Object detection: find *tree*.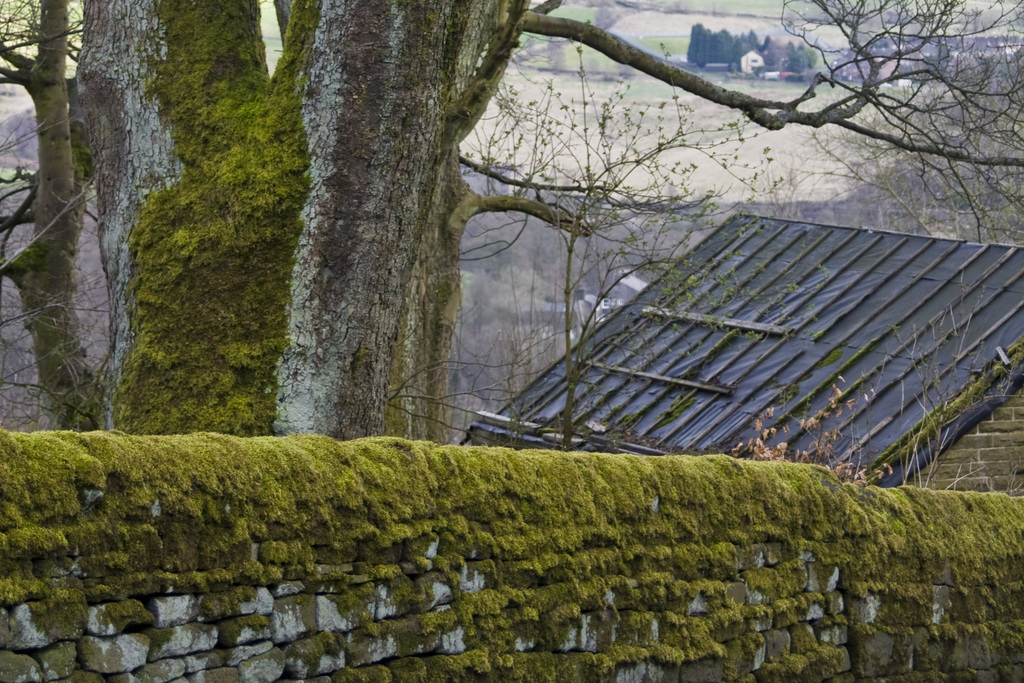
[0, 0, 122, 432].
